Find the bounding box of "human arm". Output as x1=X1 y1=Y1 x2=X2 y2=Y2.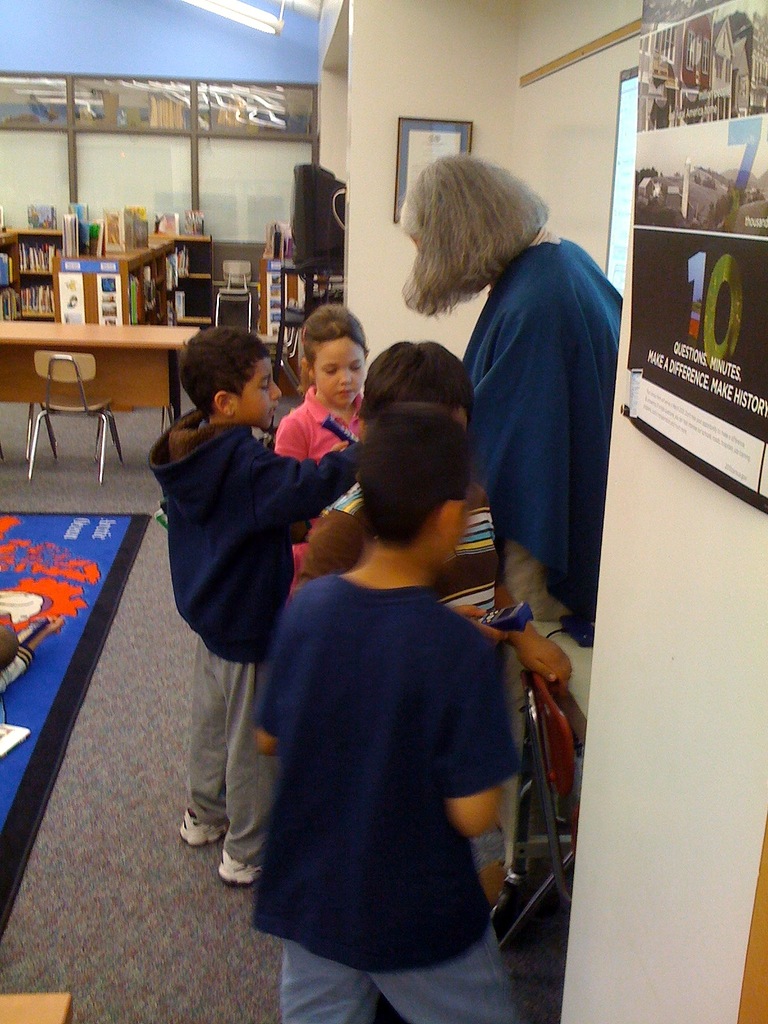
x1=486 y1=274 x2=554 y2=627.
